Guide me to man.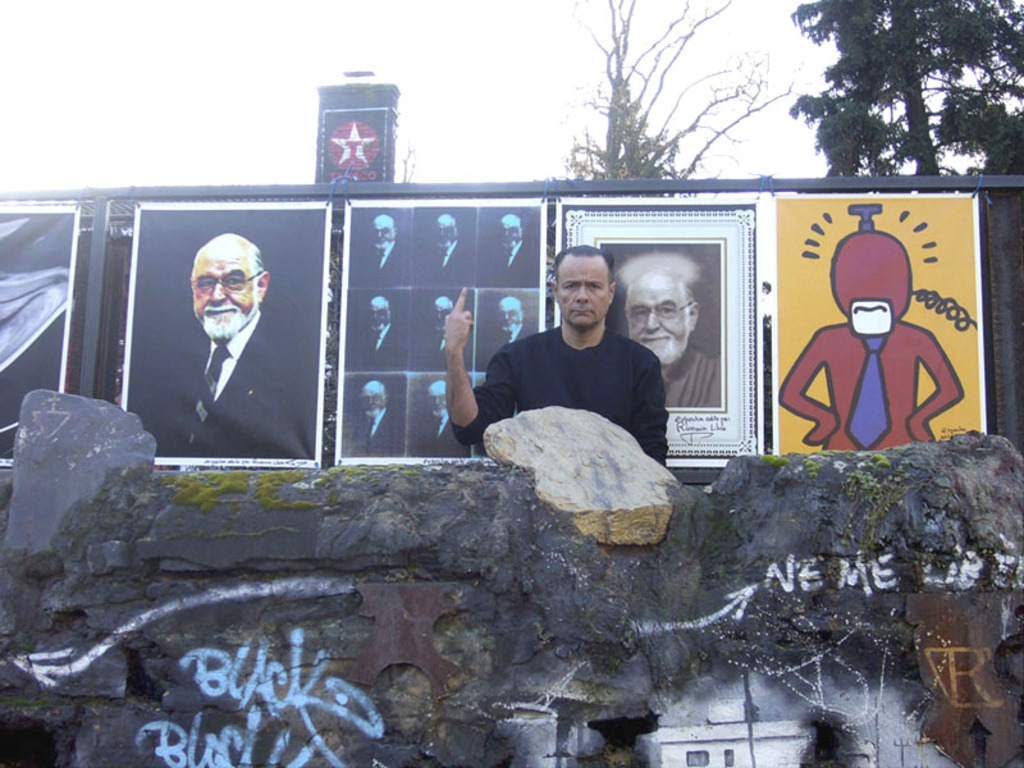
Guidance: detection(483, 296, 539, 374).
